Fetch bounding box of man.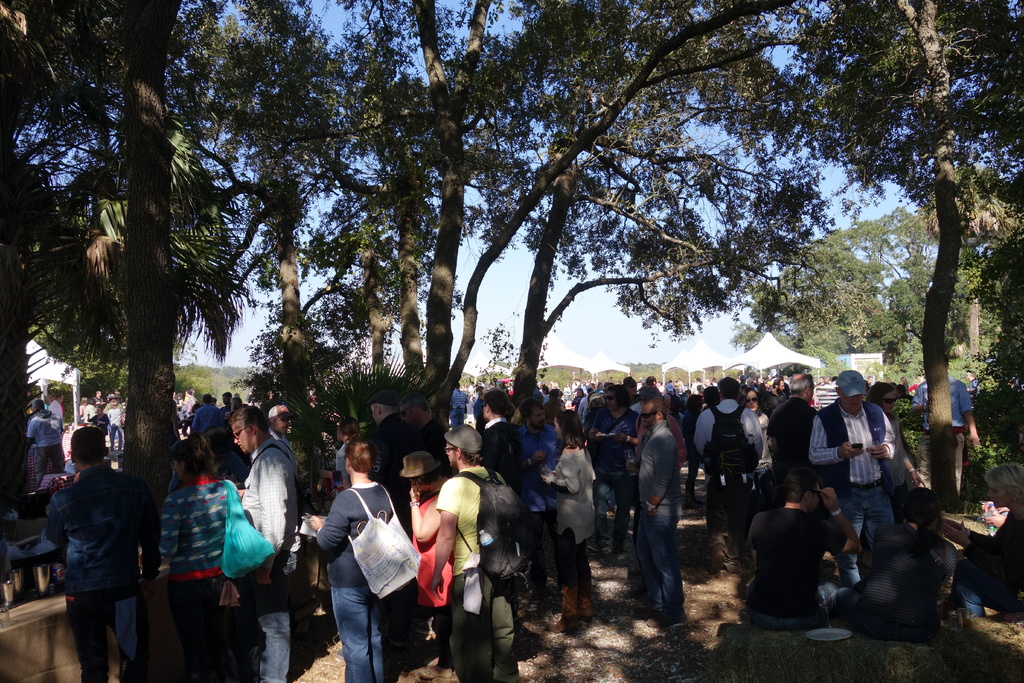
Bbox: (367, 393, 411, 498).
